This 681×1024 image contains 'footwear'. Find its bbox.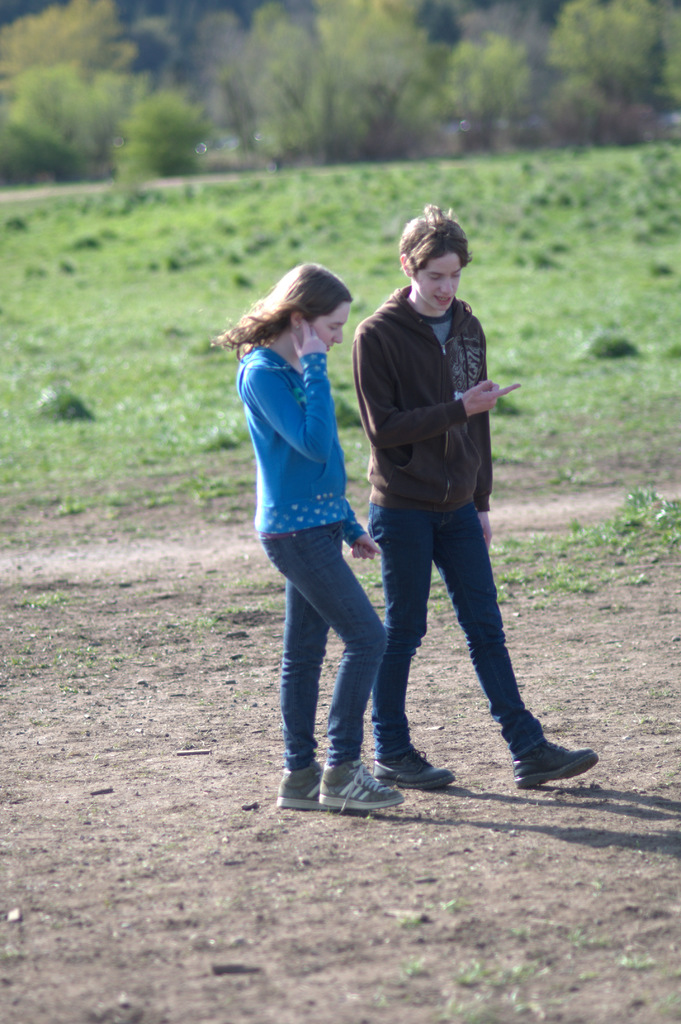
locate(276, 765, 328, 810).
